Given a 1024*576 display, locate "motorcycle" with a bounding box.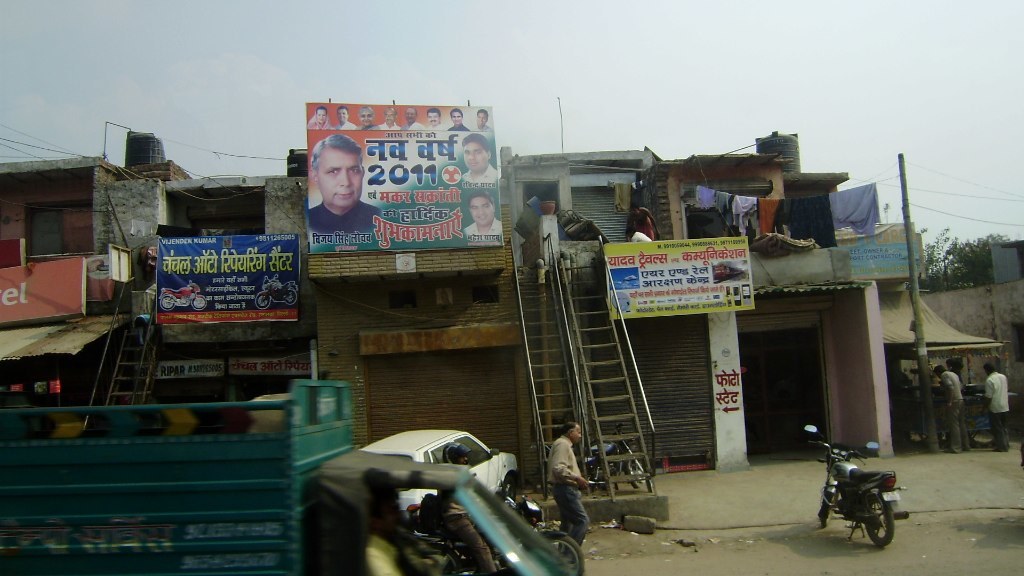
Located: locate(811, 436, 913, 546).
